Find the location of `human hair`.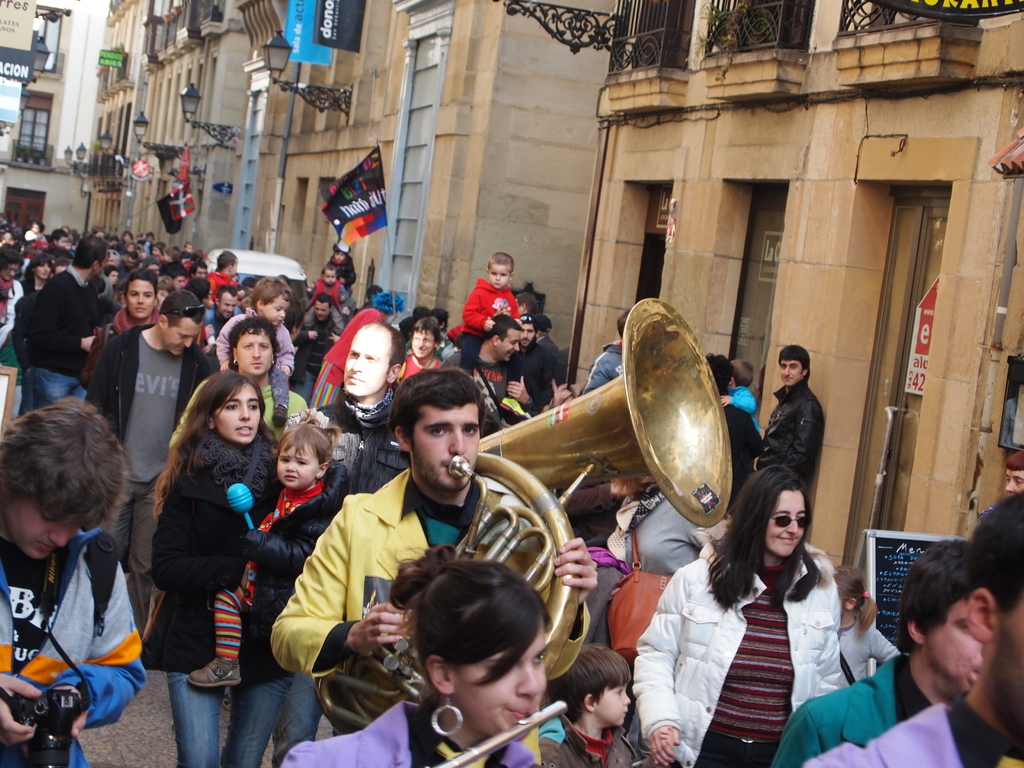
Location: bbox(387, 537, 554, 698).
